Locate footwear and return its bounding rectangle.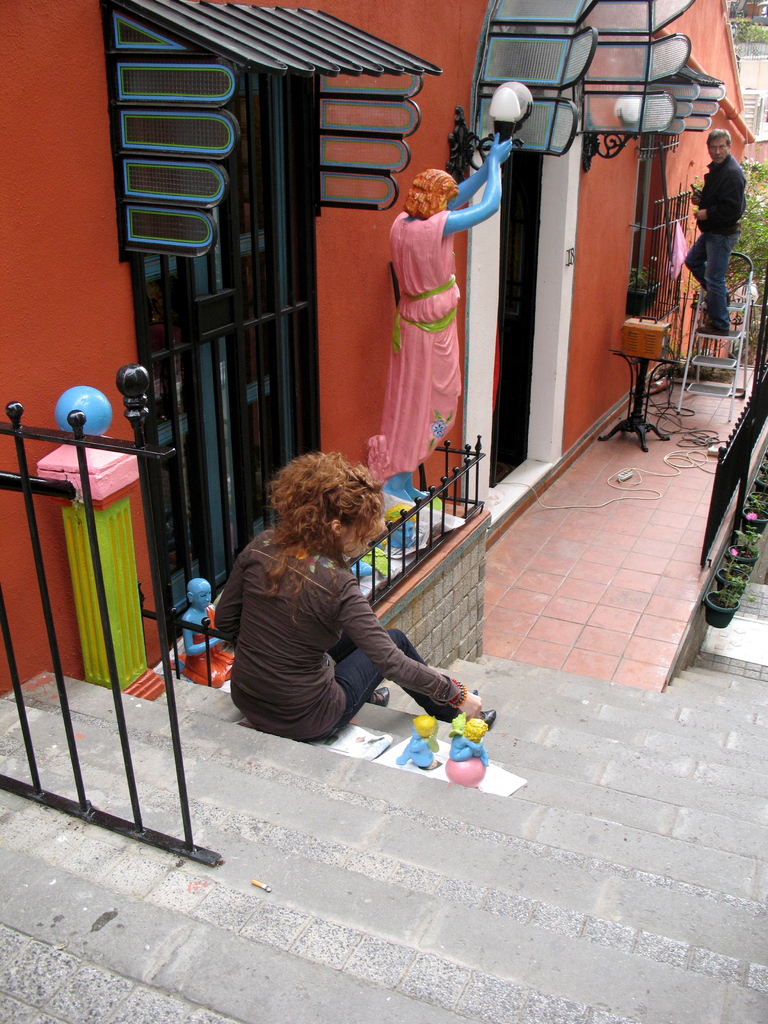
crop(368, 684, 391, 708).
